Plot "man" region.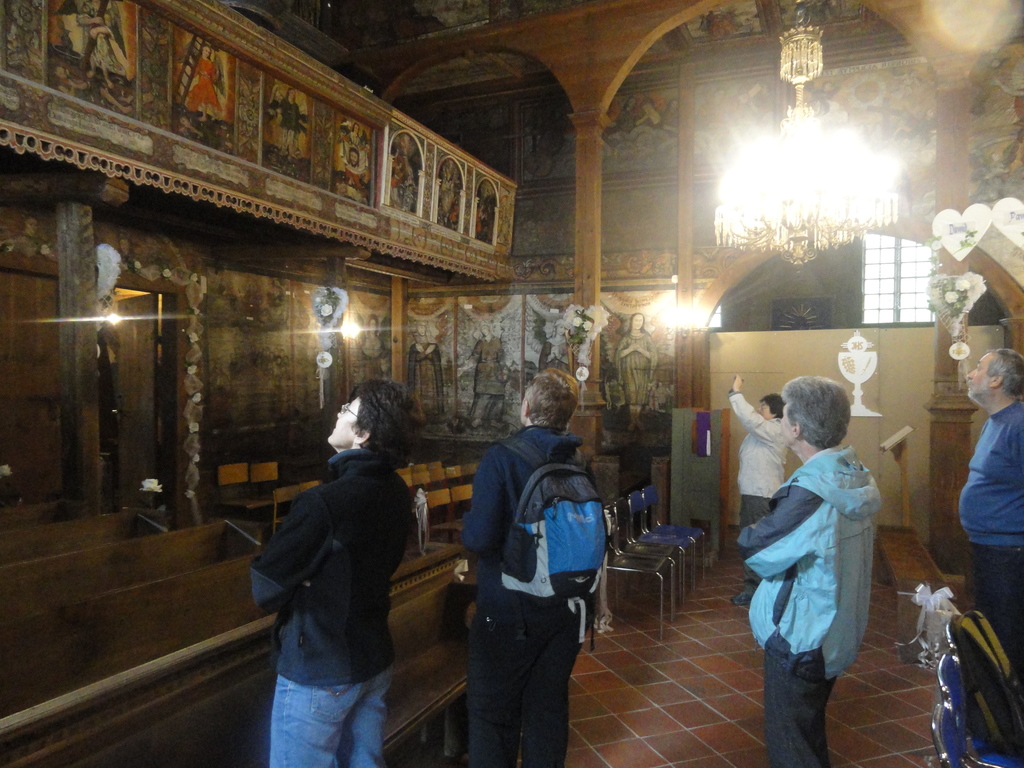
Plotted at Rect(726, 373, 880, 767).
